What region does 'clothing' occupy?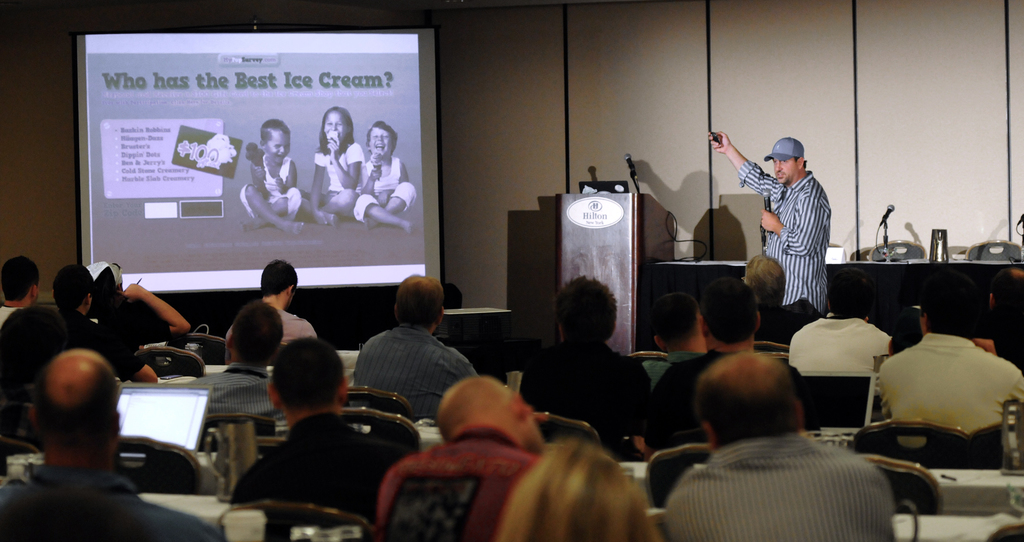
(left=354, top=158, right=417, bottom=224).
